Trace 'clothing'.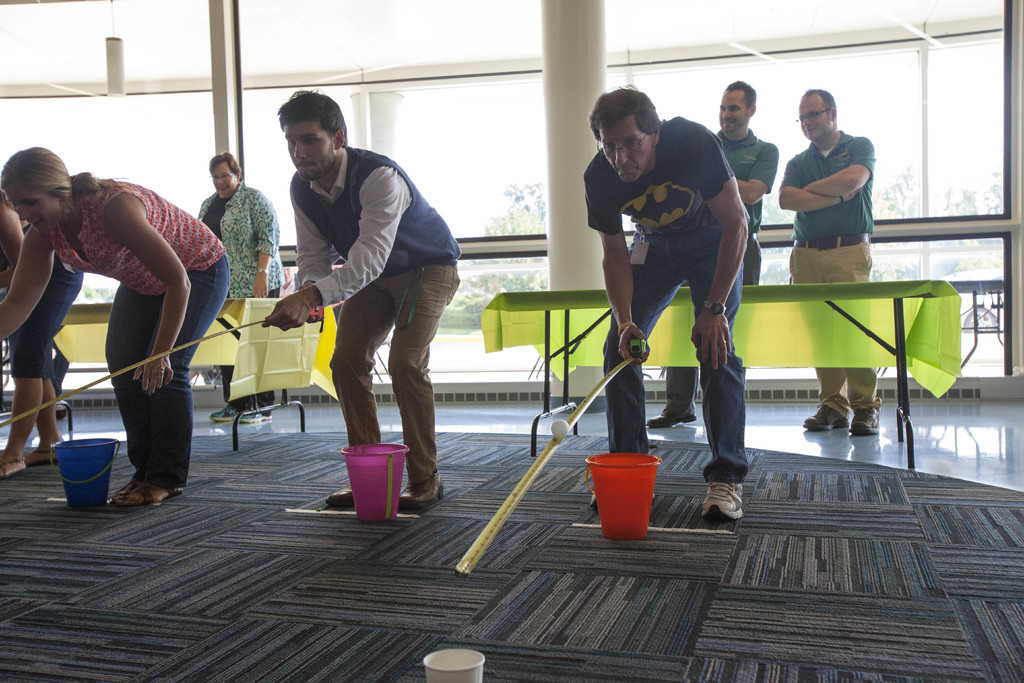
Traced to (196,177,282,414).
